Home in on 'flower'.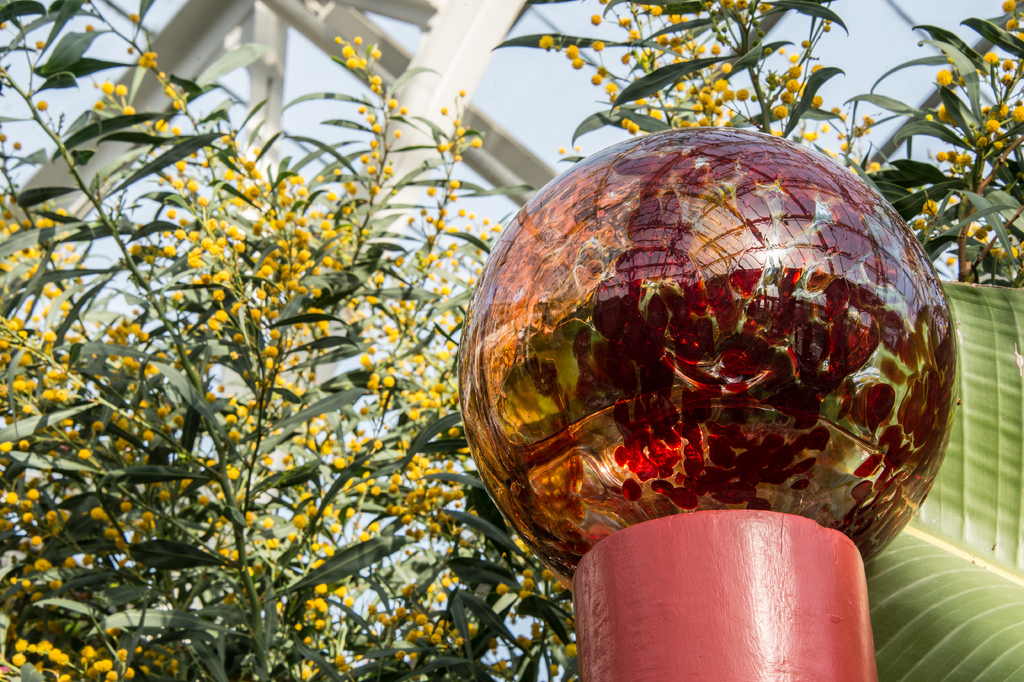
Homed in at [left=474, top=137, right=482, bottom=149].
